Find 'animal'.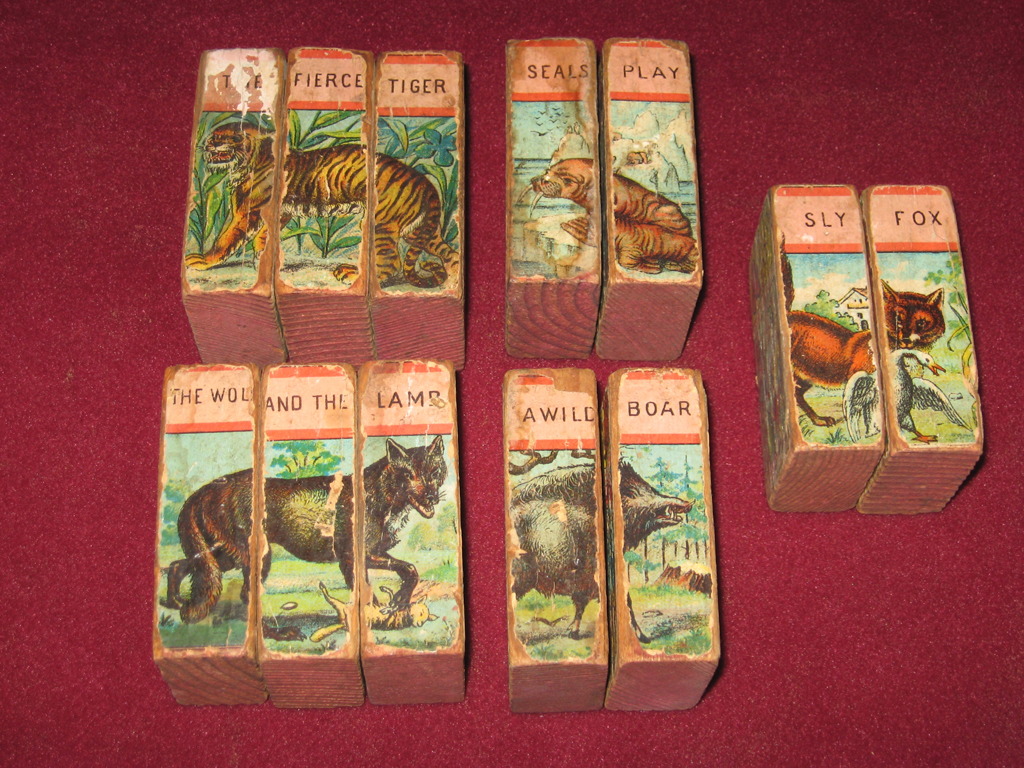
(left=518, top=158, right=696, bottom=274).
